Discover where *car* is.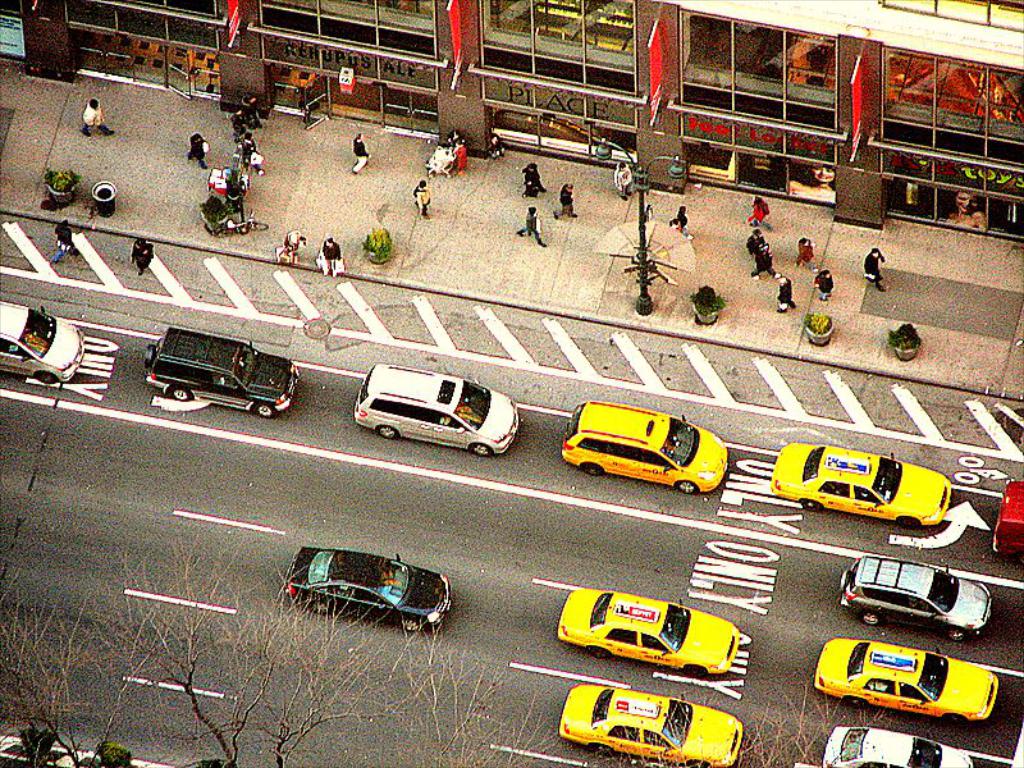
Discovered at bbox(283, 549, 453, 631).
